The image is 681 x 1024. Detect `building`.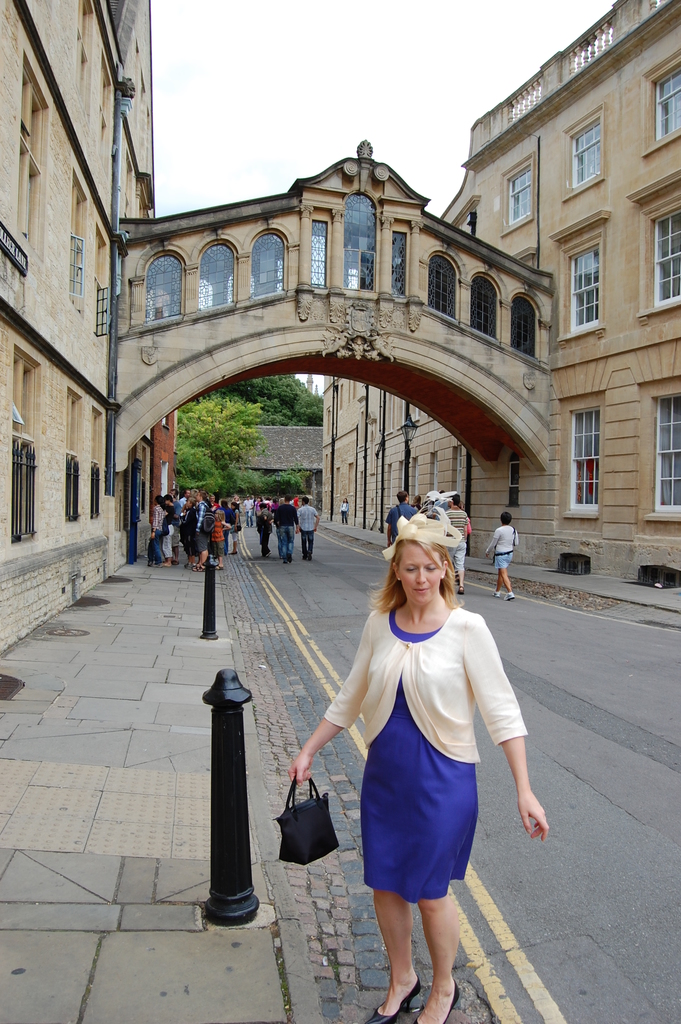
Detection: x1=0, y1=0, x2=680, y2=666.
